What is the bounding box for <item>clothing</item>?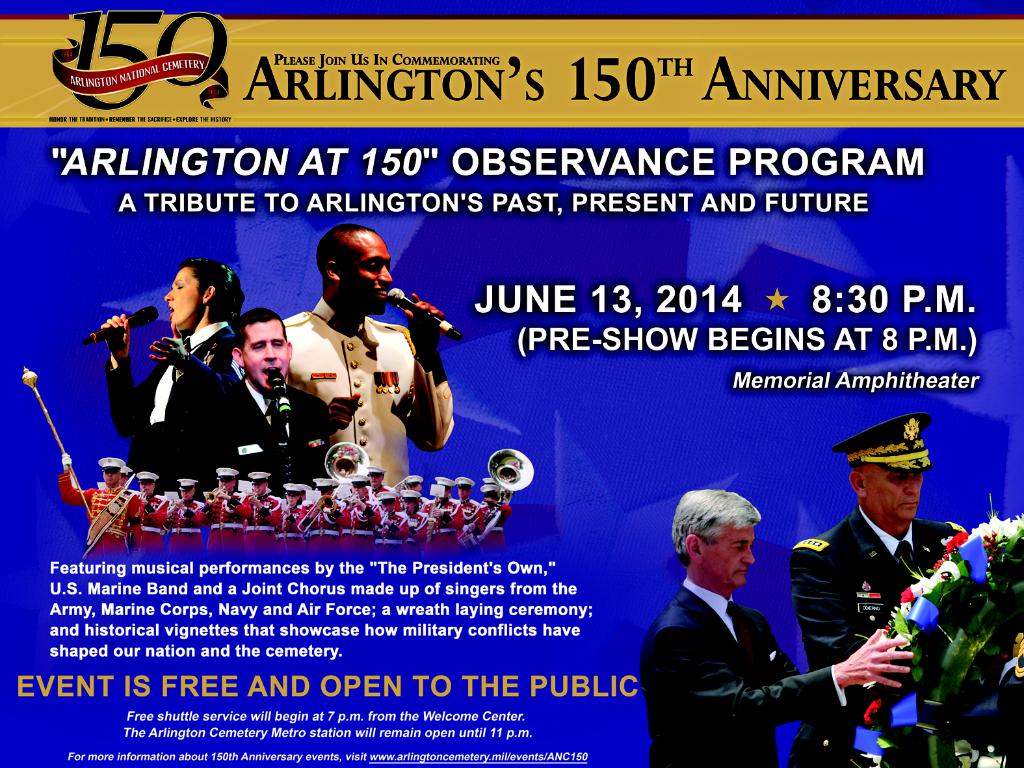
rect(104, 319, 238, 484).
